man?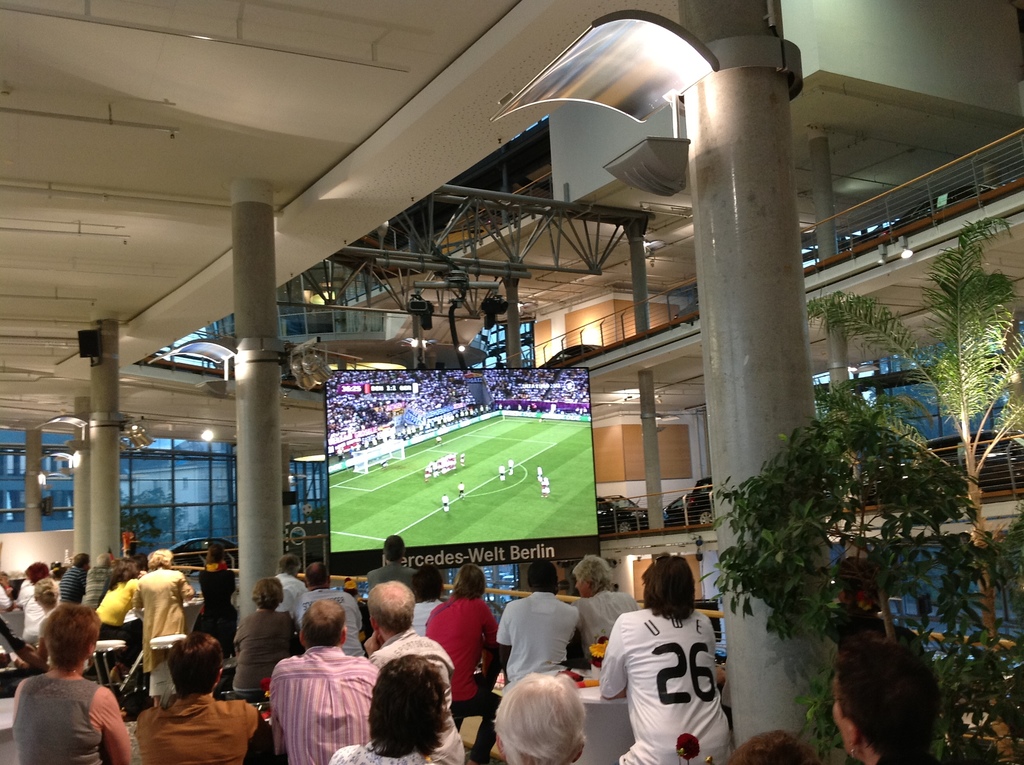
crop(577, 555, 641, 642)
